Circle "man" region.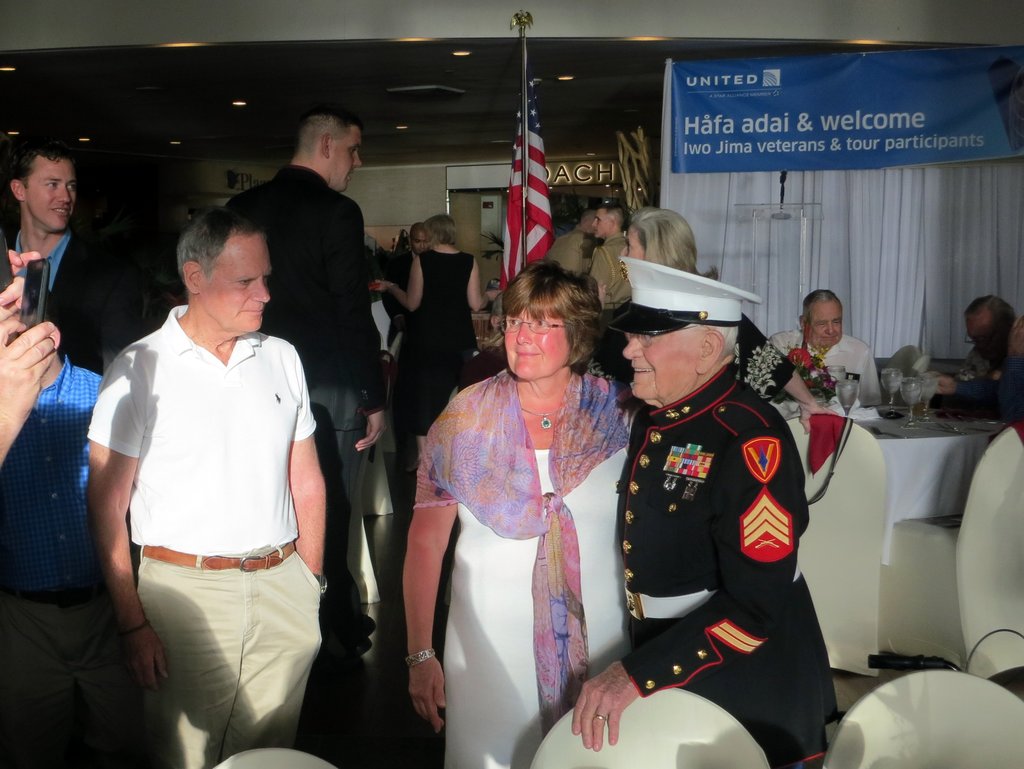
Region: [left=387, top=223, right=435, bottom=317].
